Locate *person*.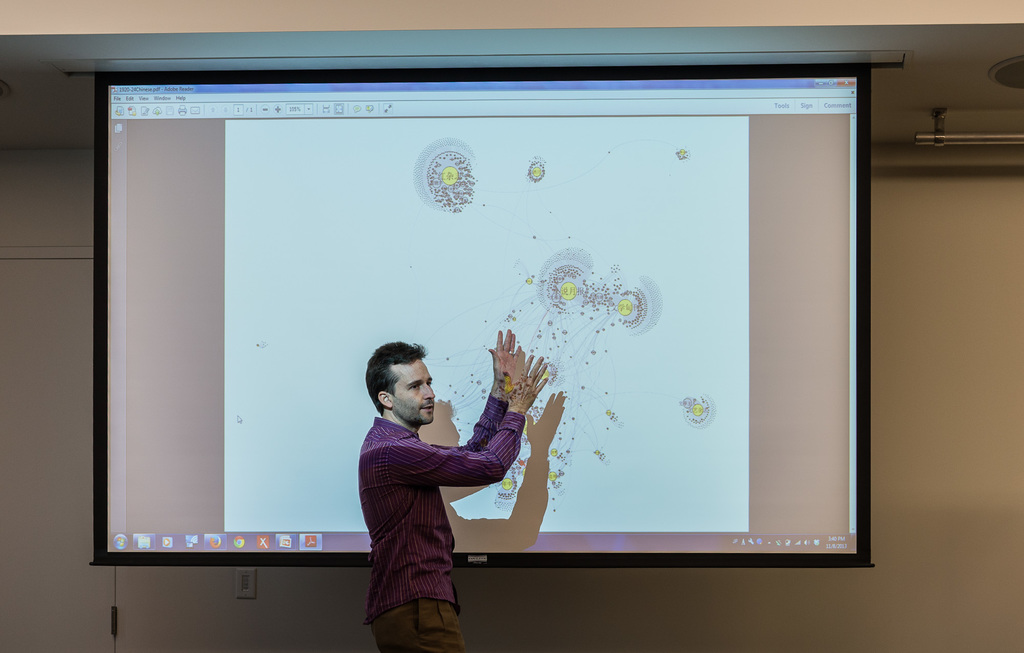
Bounding box: (left=355, top=304, right=549, bottom=621).
